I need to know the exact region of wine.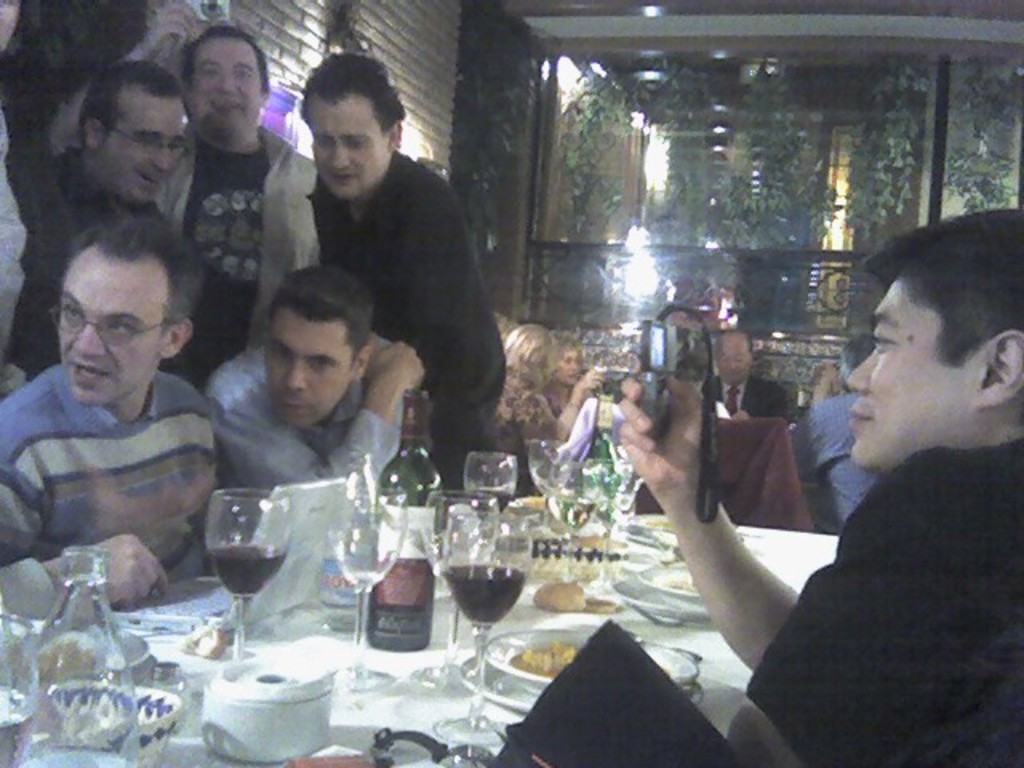
Region: box=[469, 488, 514, 514].
